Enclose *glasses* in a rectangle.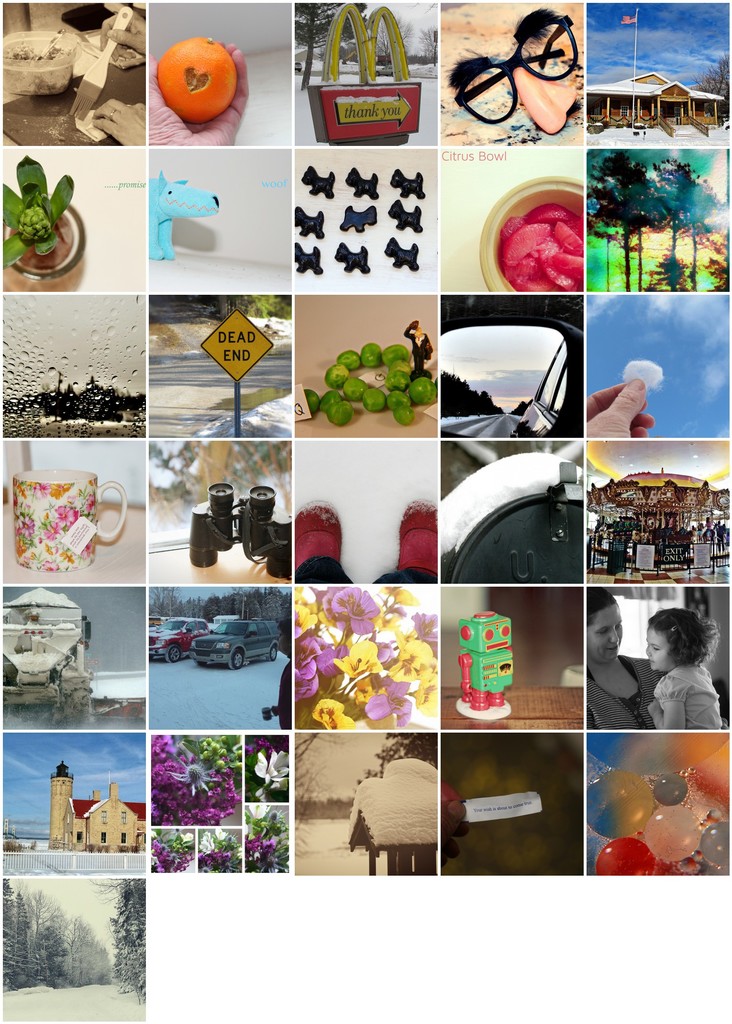
Rect(451, 10, 608, 124).
